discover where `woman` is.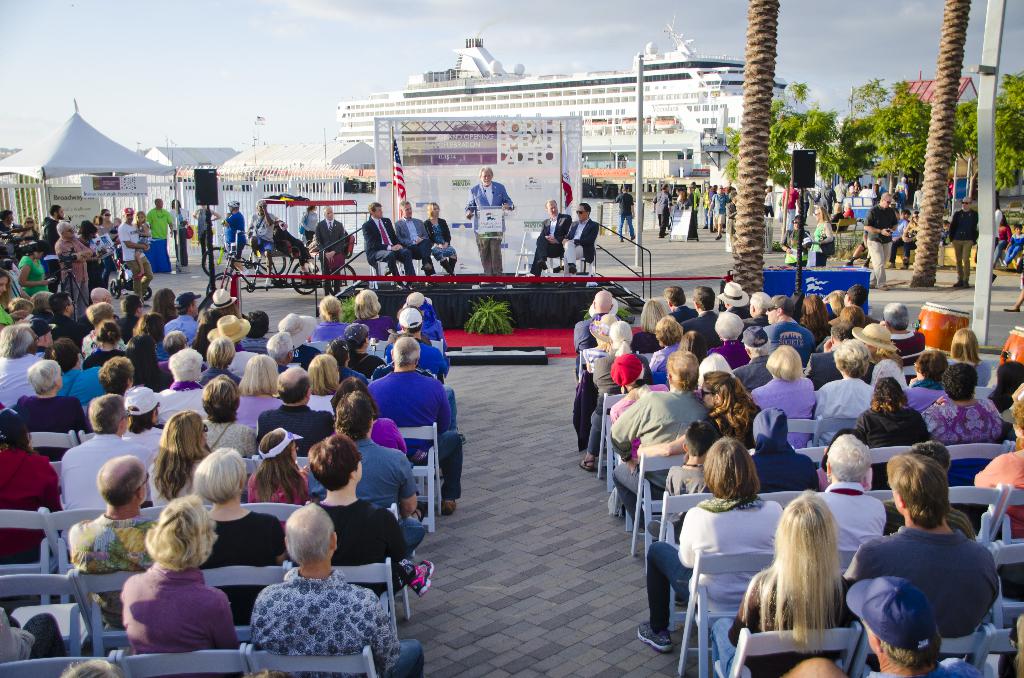
Discovered at 309:293:350:341.
